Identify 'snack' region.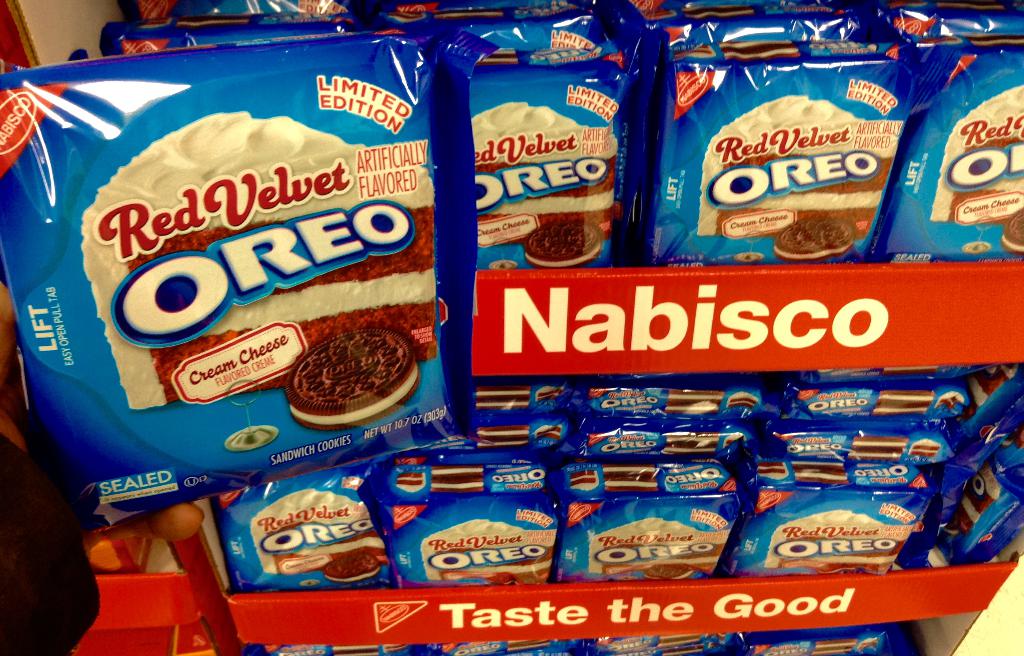
Region: 719/45/799/58.
